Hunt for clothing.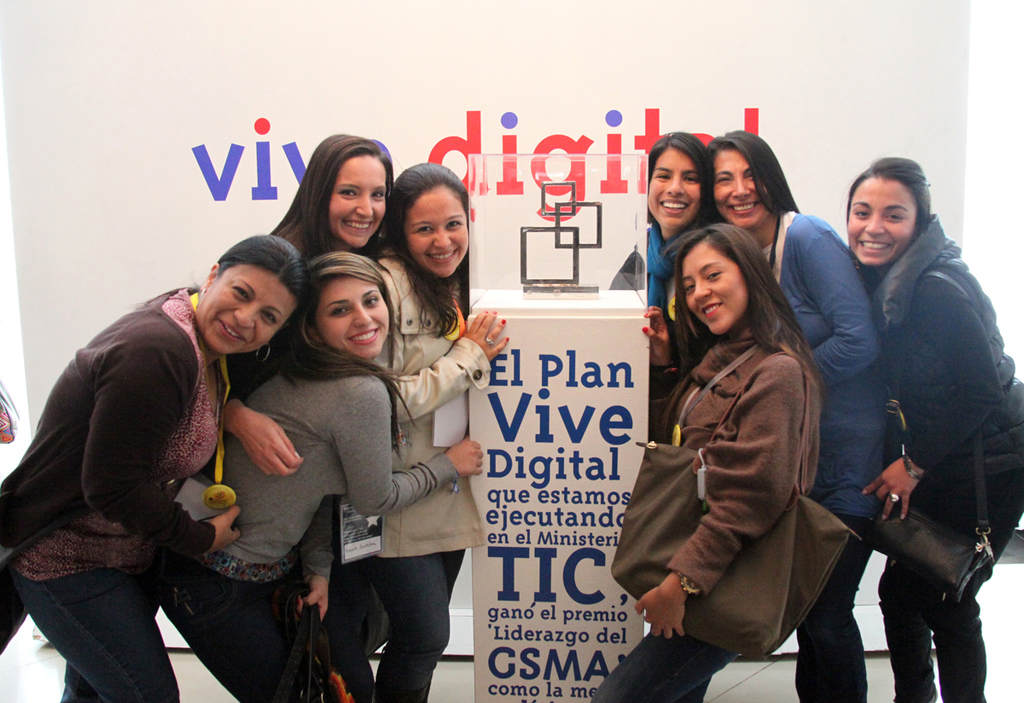
Hunted down at crop(865, 211, 1023, 702).
